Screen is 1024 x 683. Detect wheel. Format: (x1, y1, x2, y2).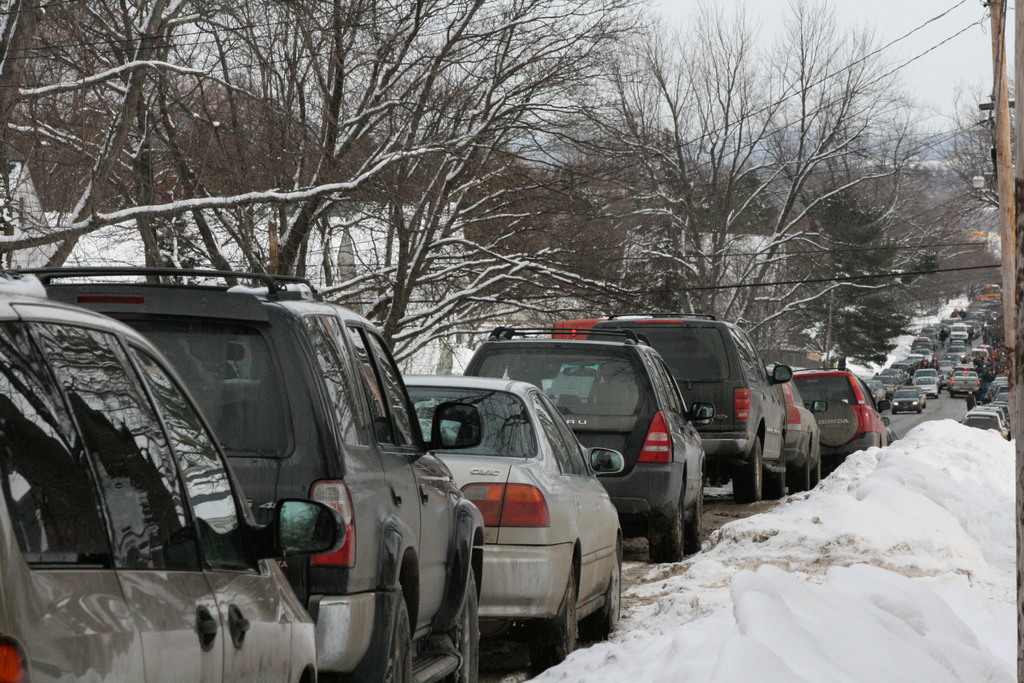
(728, 438, 764, 500).
